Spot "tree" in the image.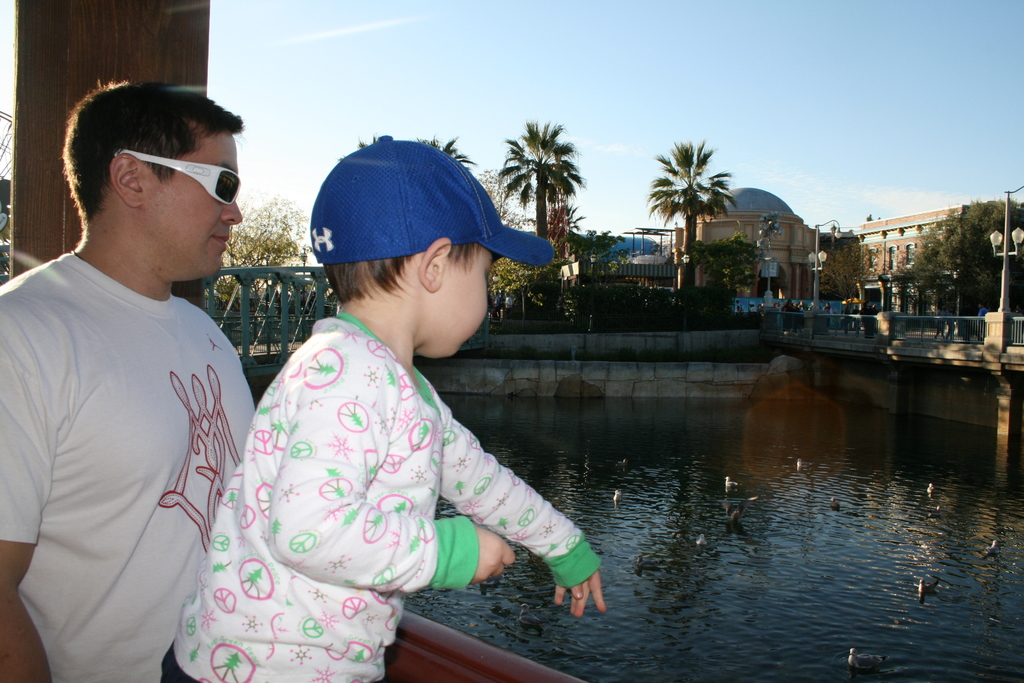
"tree" found at 545 200 583 274.
